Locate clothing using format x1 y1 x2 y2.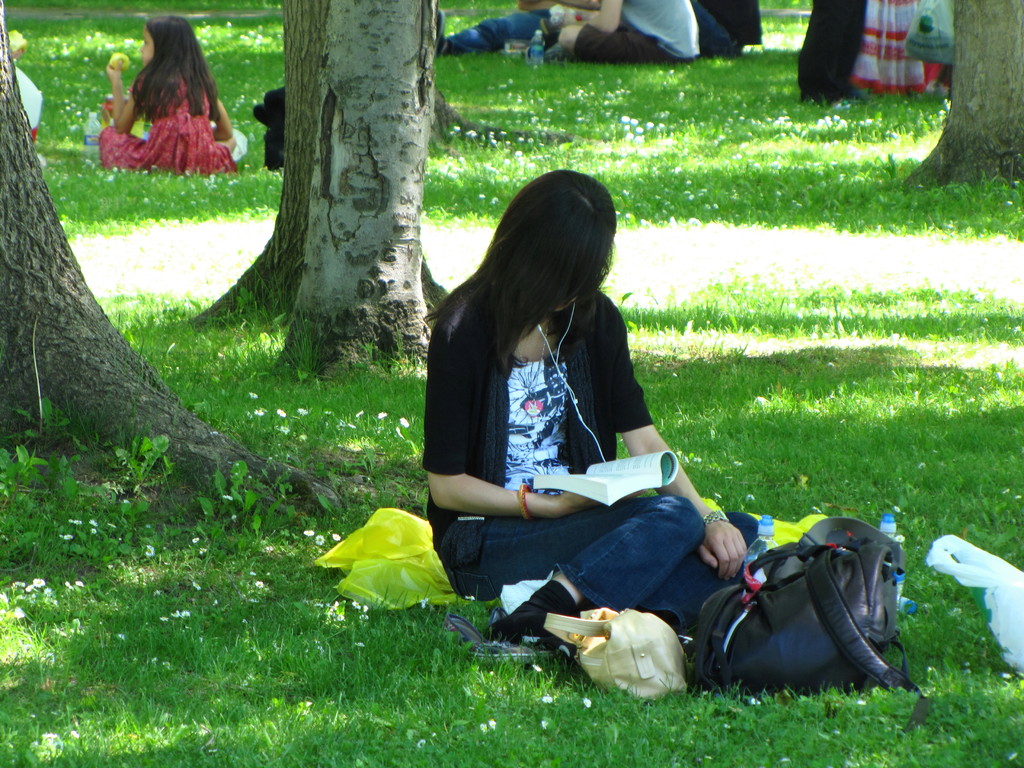
444 6 548 51.
